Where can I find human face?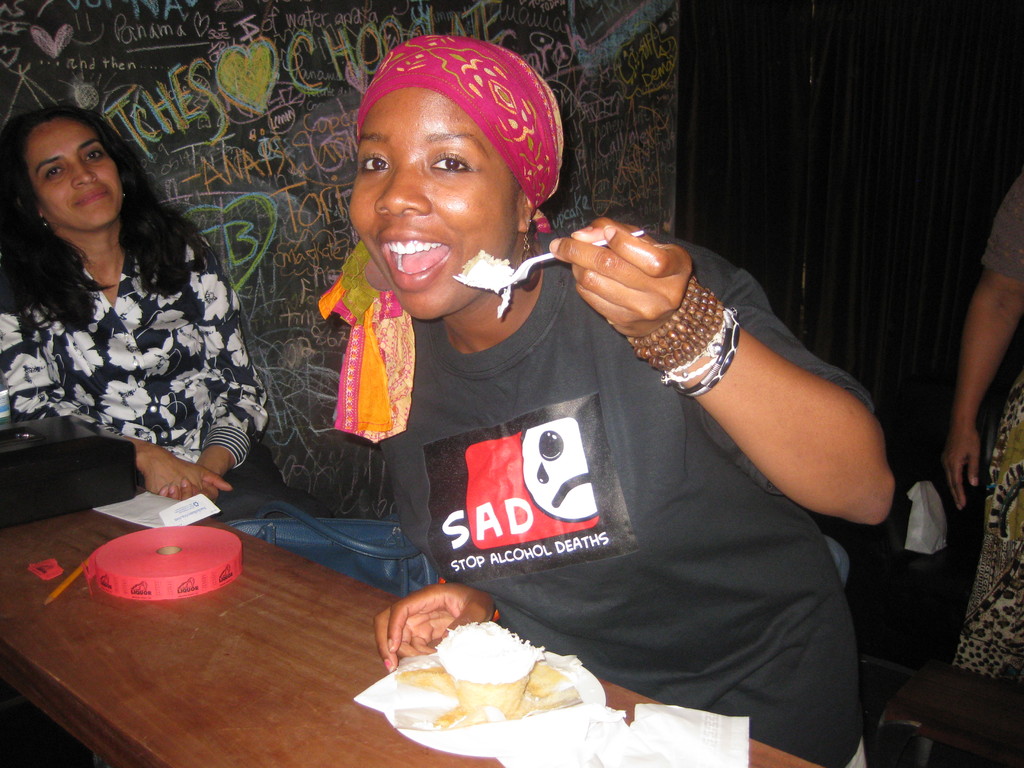
You can find it at left=348, top=85, right=521, bottom=326.
